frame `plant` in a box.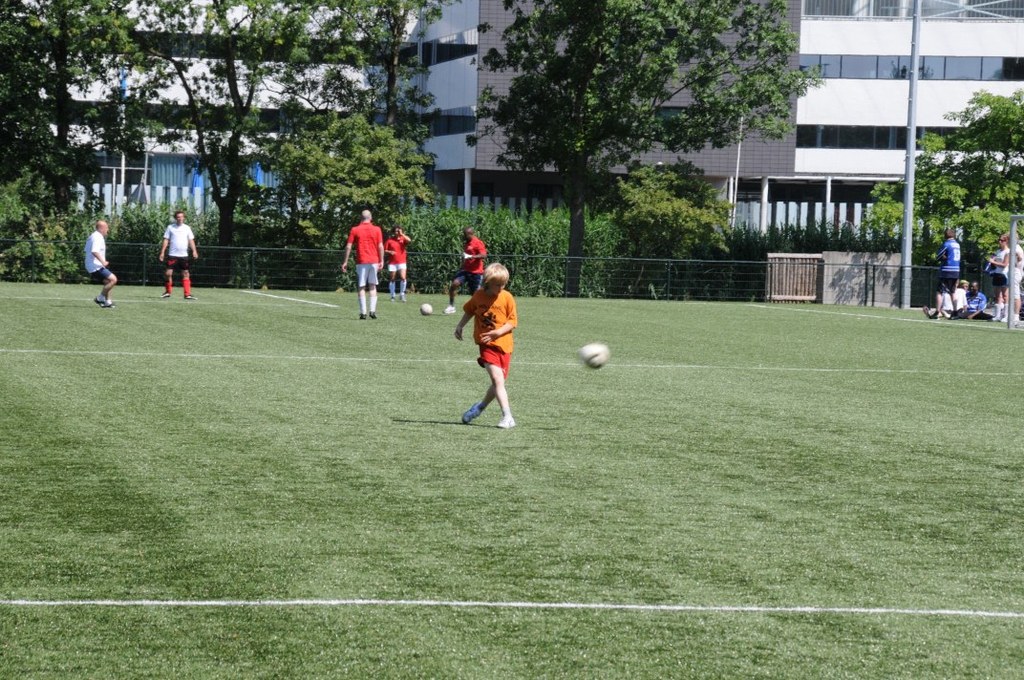
locate(108, 197, 203, 295).
